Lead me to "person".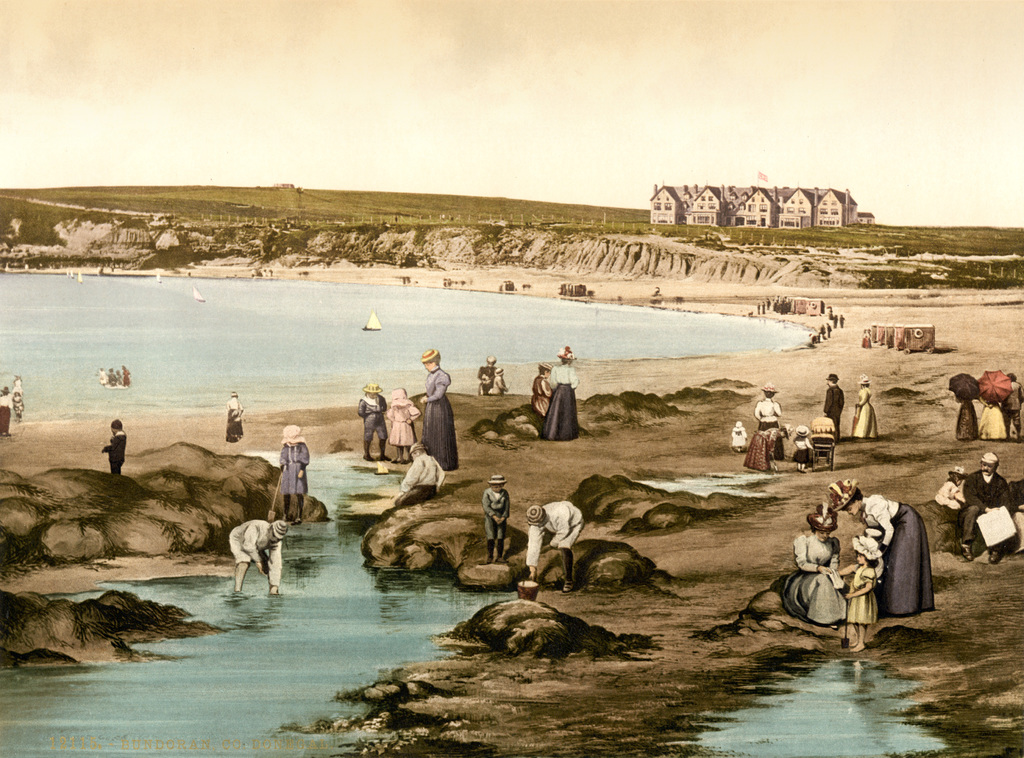
Lead to rect(858, 327, 876, 346).
